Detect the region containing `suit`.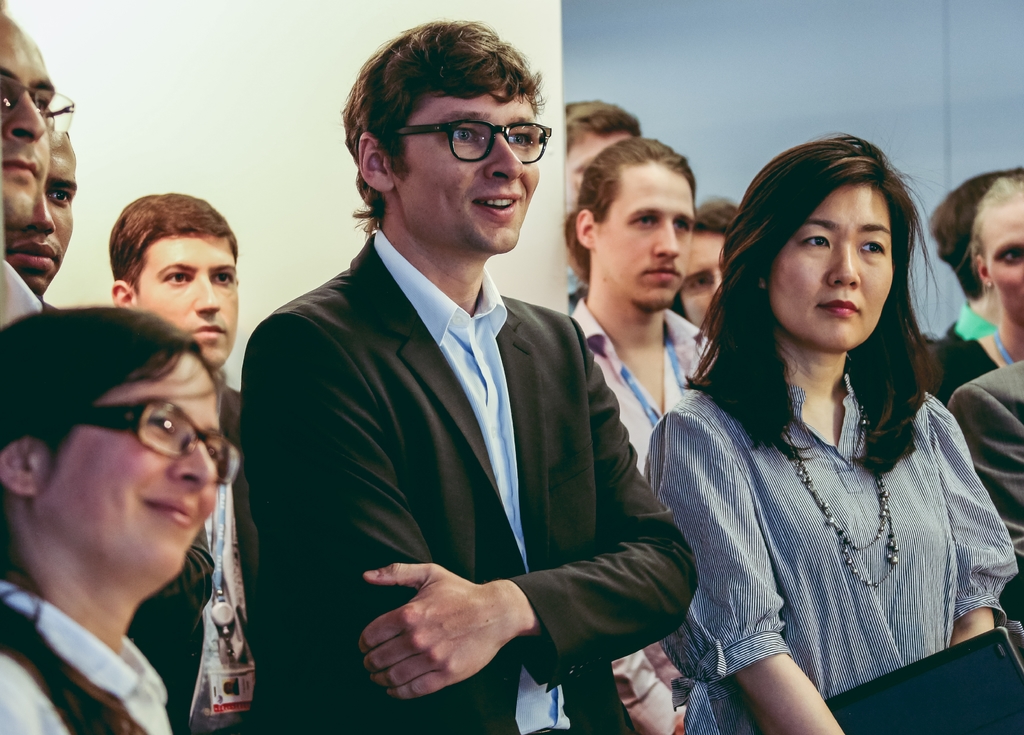
select_region(289, 232, 692, 722).
